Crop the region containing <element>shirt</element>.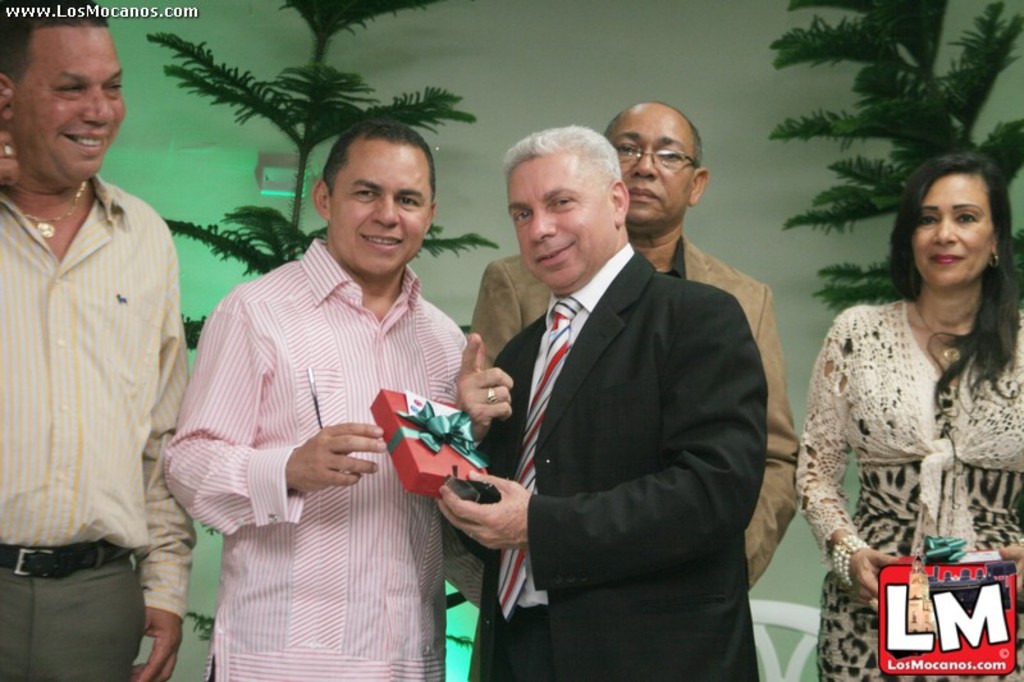
Crop region: select_region(516, 242, 637, 605).
